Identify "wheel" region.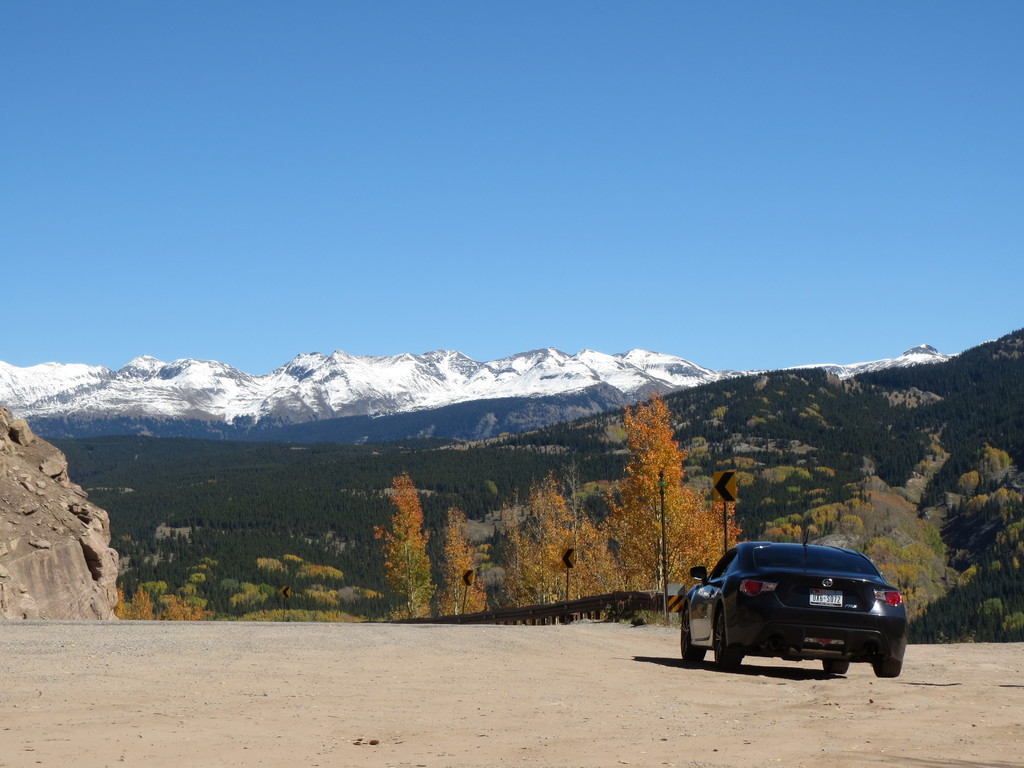
Region: locate(871, 663, 898, 675).
